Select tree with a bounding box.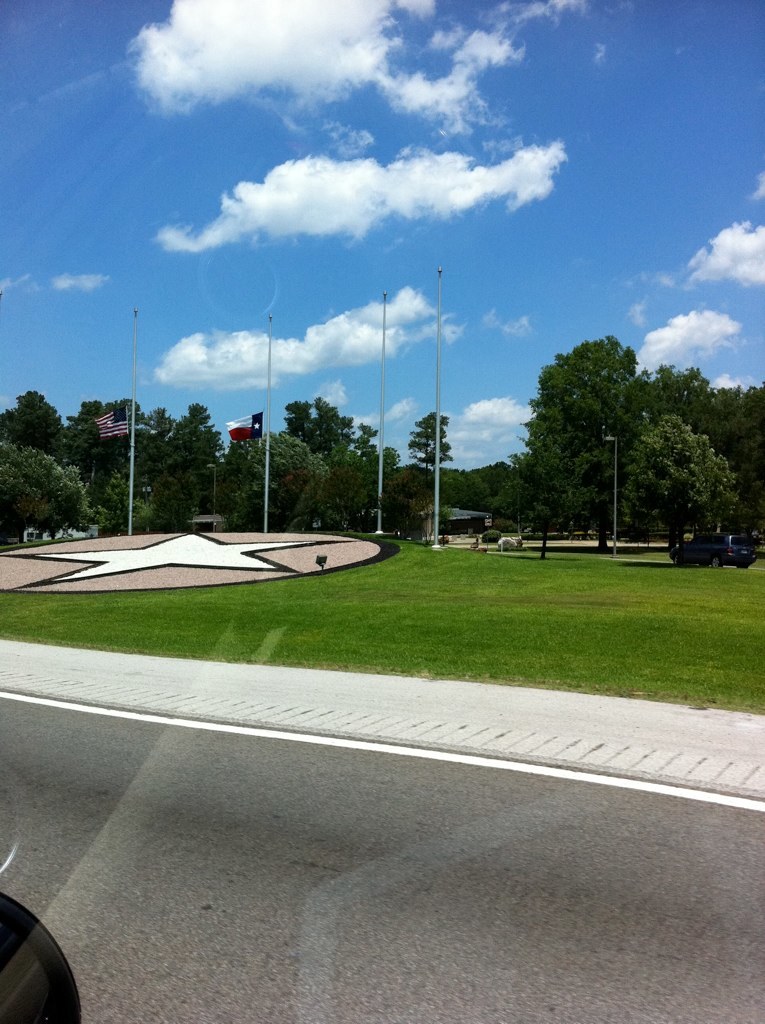
399:457:445:532.
